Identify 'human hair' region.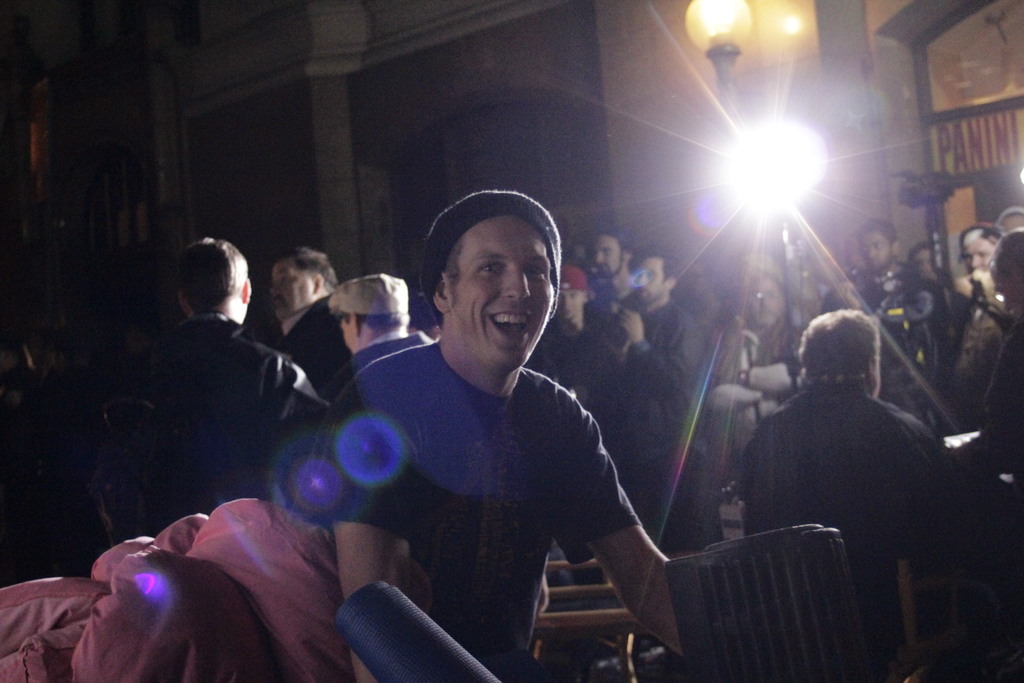
Region: <box>643,252,682,292</box>.
